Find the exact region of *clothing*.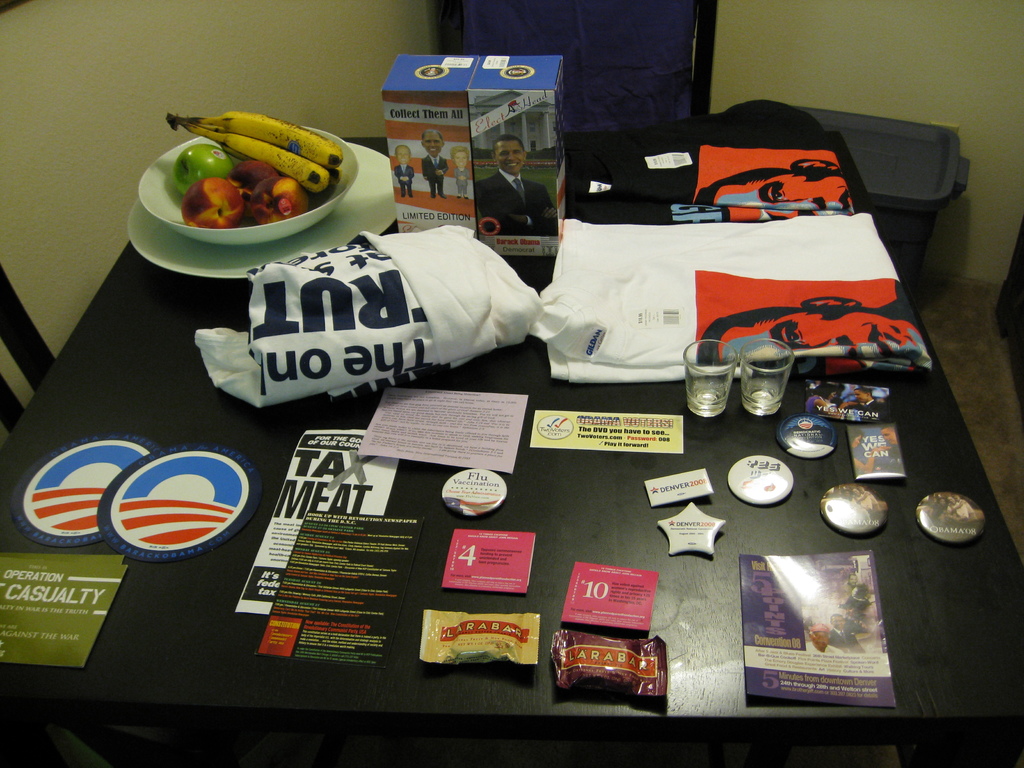
Exact region: [530, 212, 934, 386].
